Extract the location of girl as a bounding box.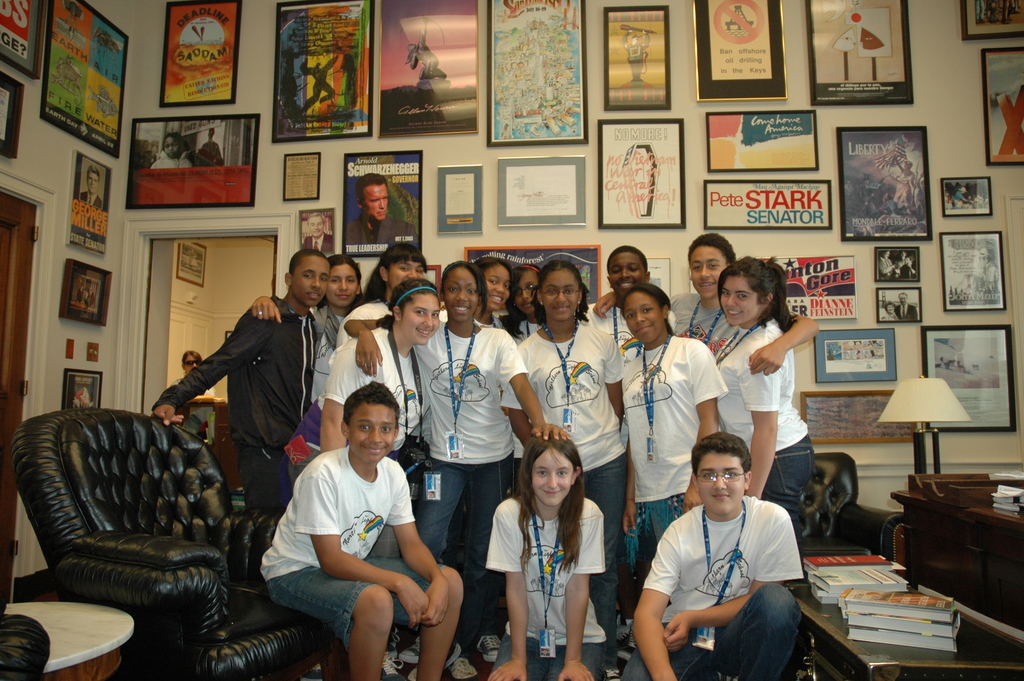
[left=323, top=281, right=440, bottom=664].
